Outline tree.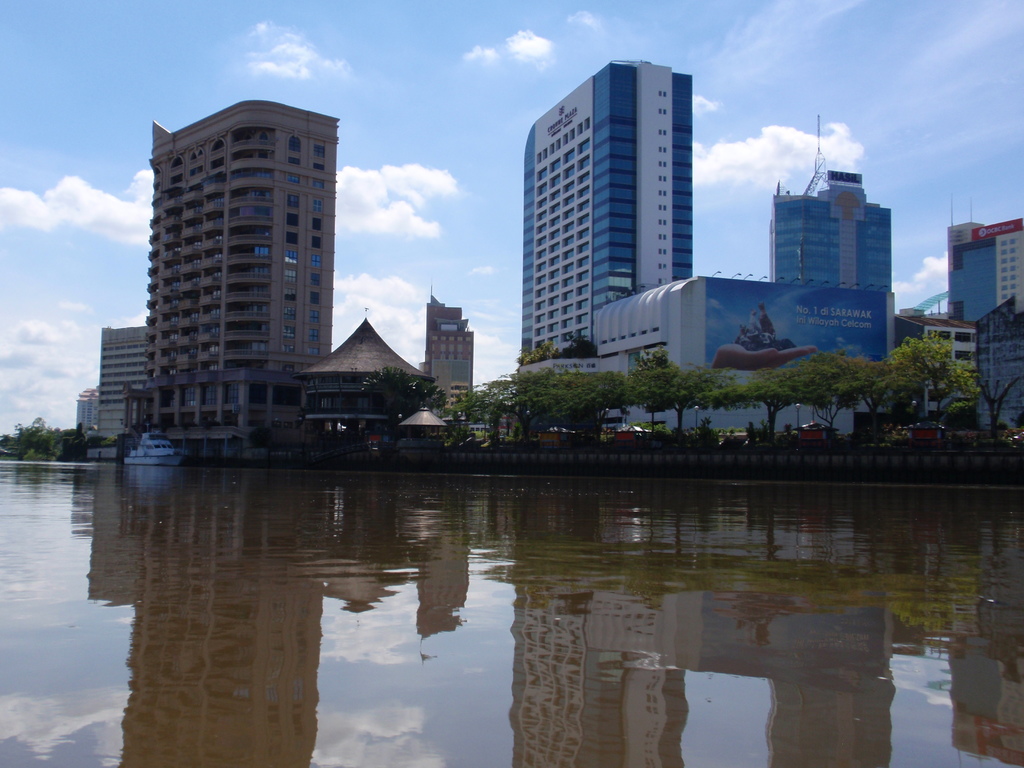
Outline: <bbox>442, 364, 625, 451</bbox>.
